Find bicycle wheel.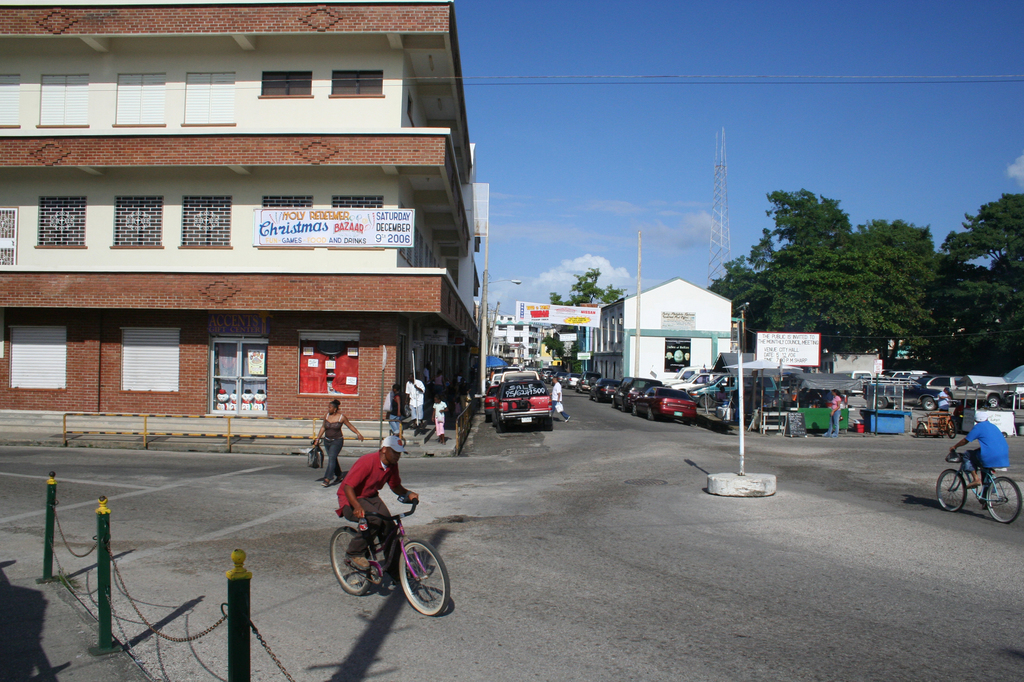
(x1=938, y1=467, x2=968, y2=519).
